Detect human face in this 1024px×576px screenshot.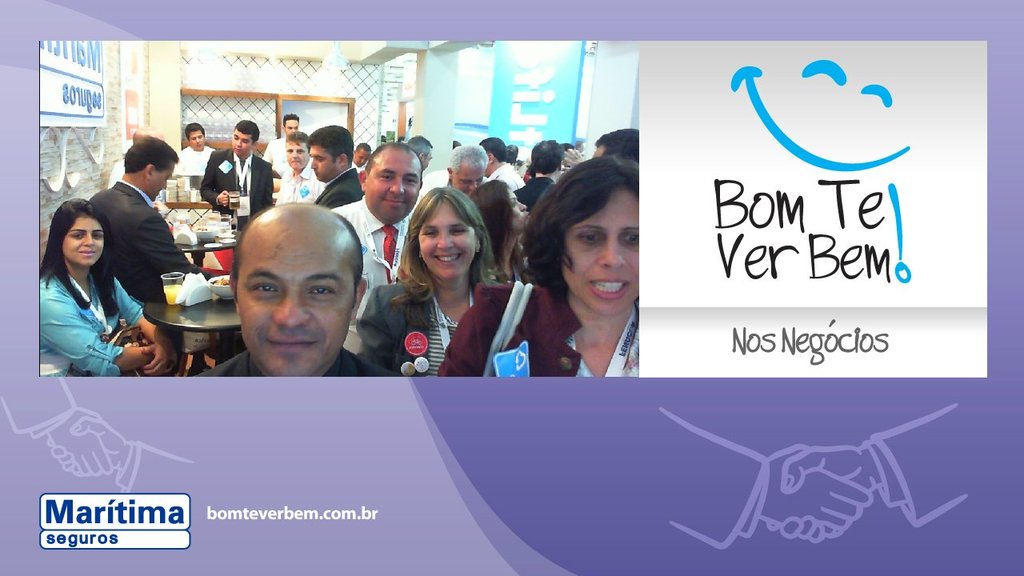
Detection: 284/140/302/166.
